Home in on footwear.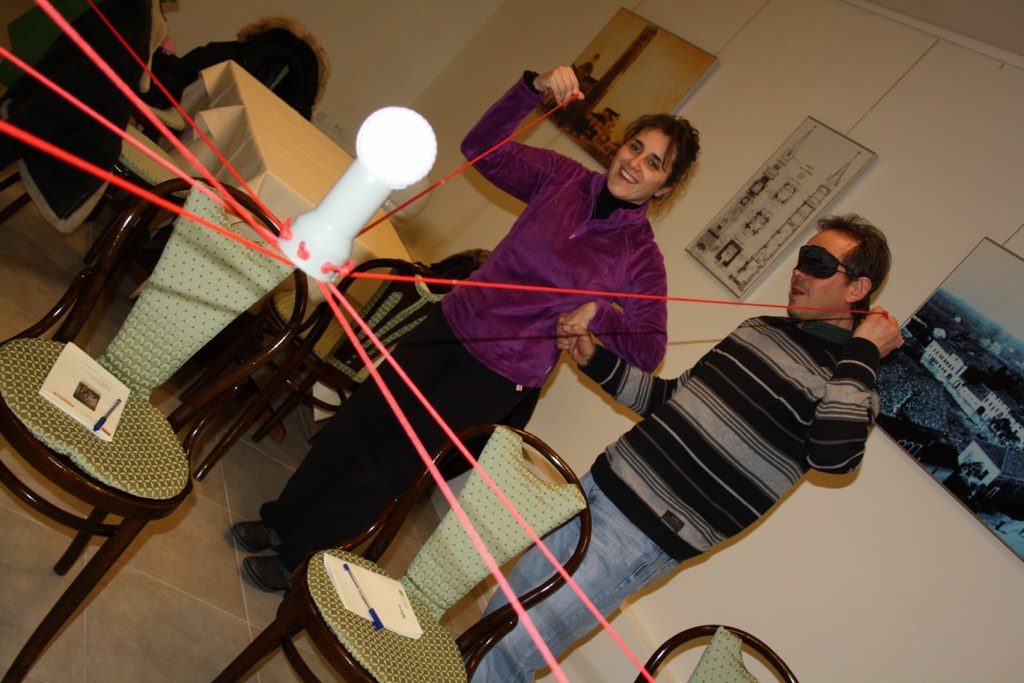
Homed in at [242, 556, 289, 593].
